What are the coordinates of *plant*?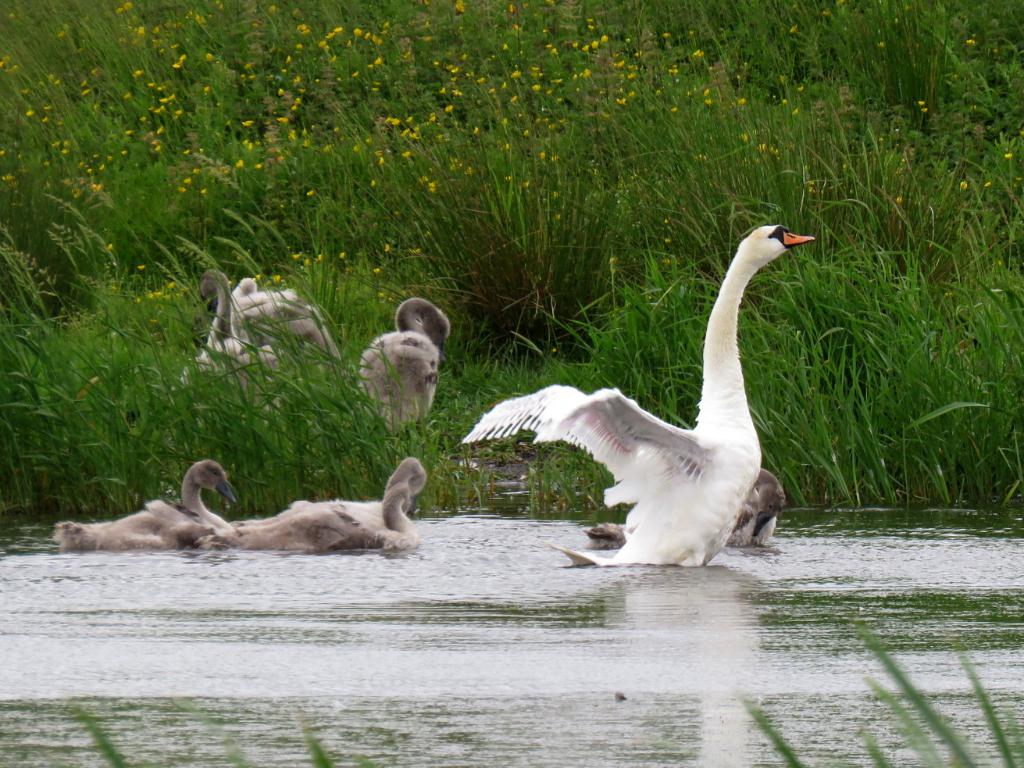
left=858, top=720, right=888, bottom=765.
